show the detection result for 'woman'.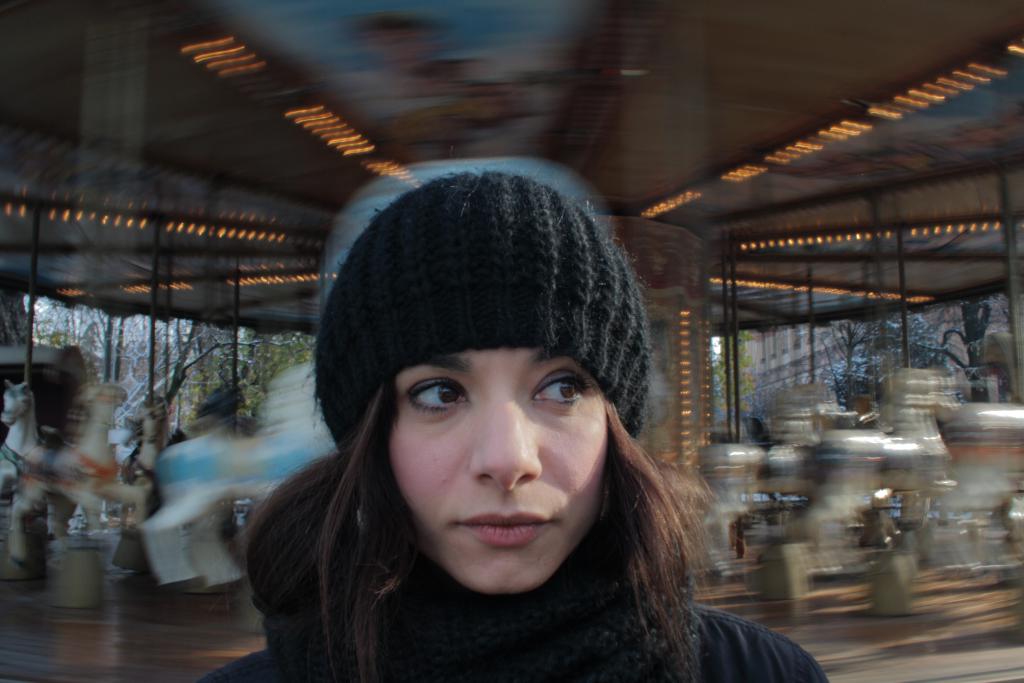
{"left": 207, "top": 202, "right": 807, "bottom": 682}.
